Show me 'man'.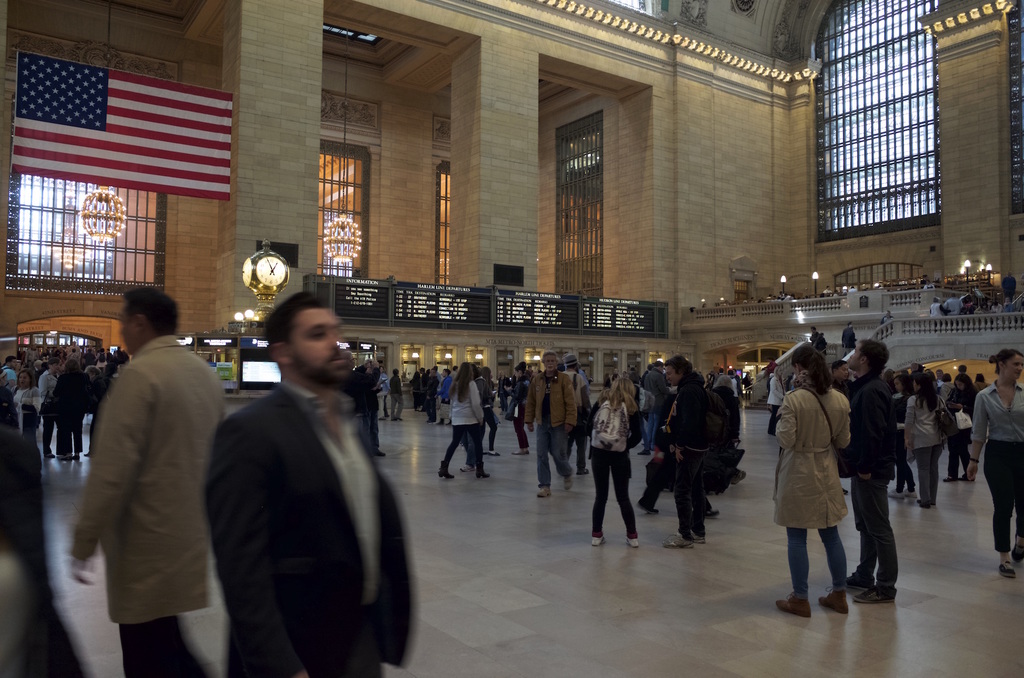
'man' is here: (196,297,436,677).
